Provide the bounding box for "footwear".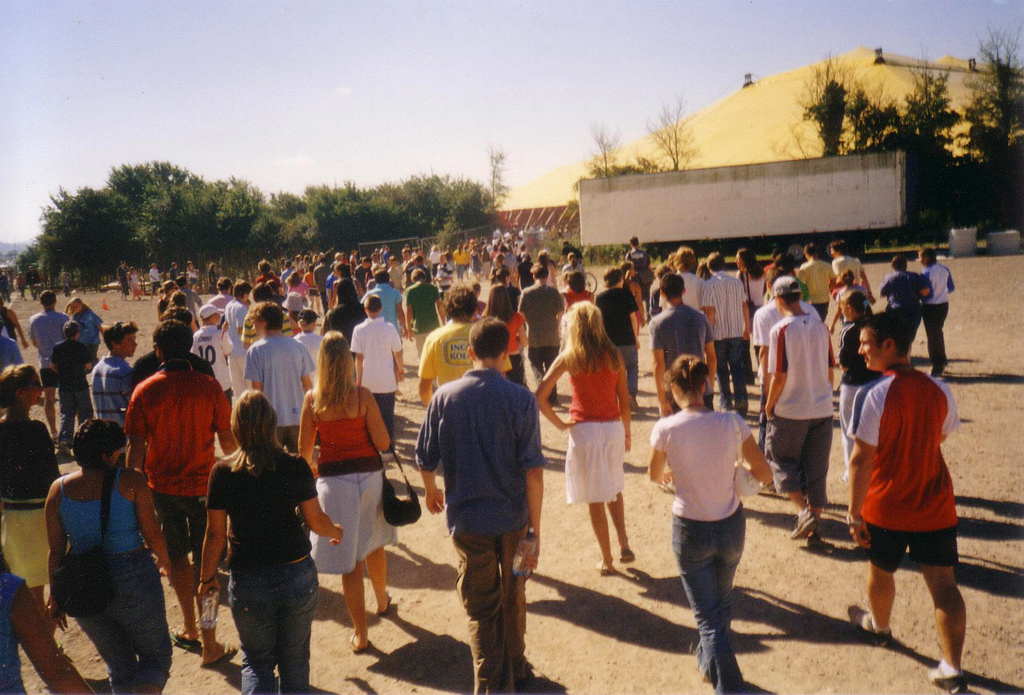
box(847, 600, 892, 646).
